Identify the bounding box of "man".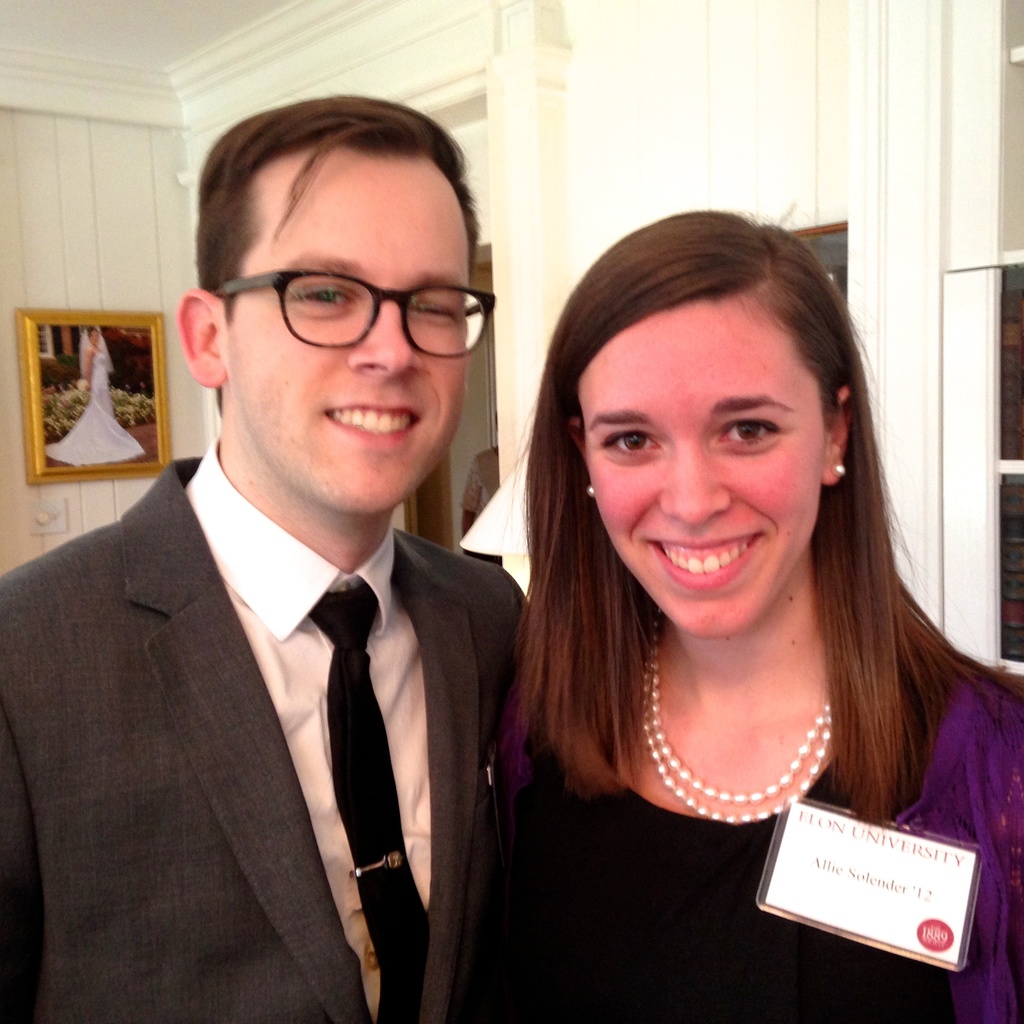
crop(5, 163, 561, 1023).
